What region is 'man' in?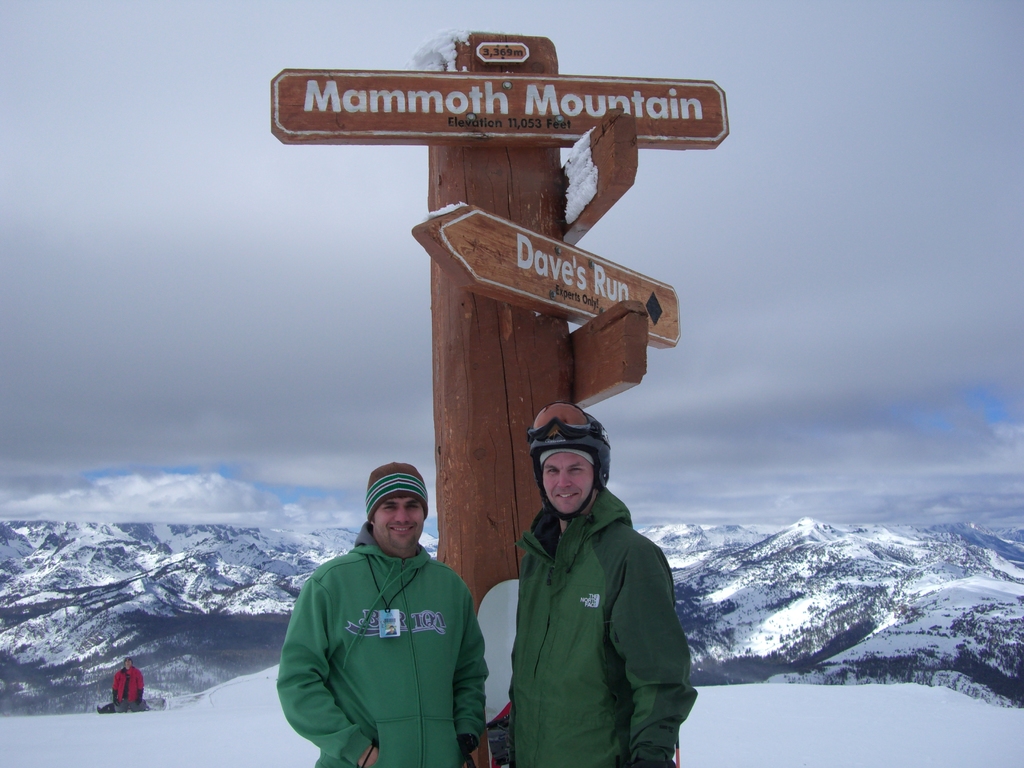
Rect(113, 658, 146, 707).
